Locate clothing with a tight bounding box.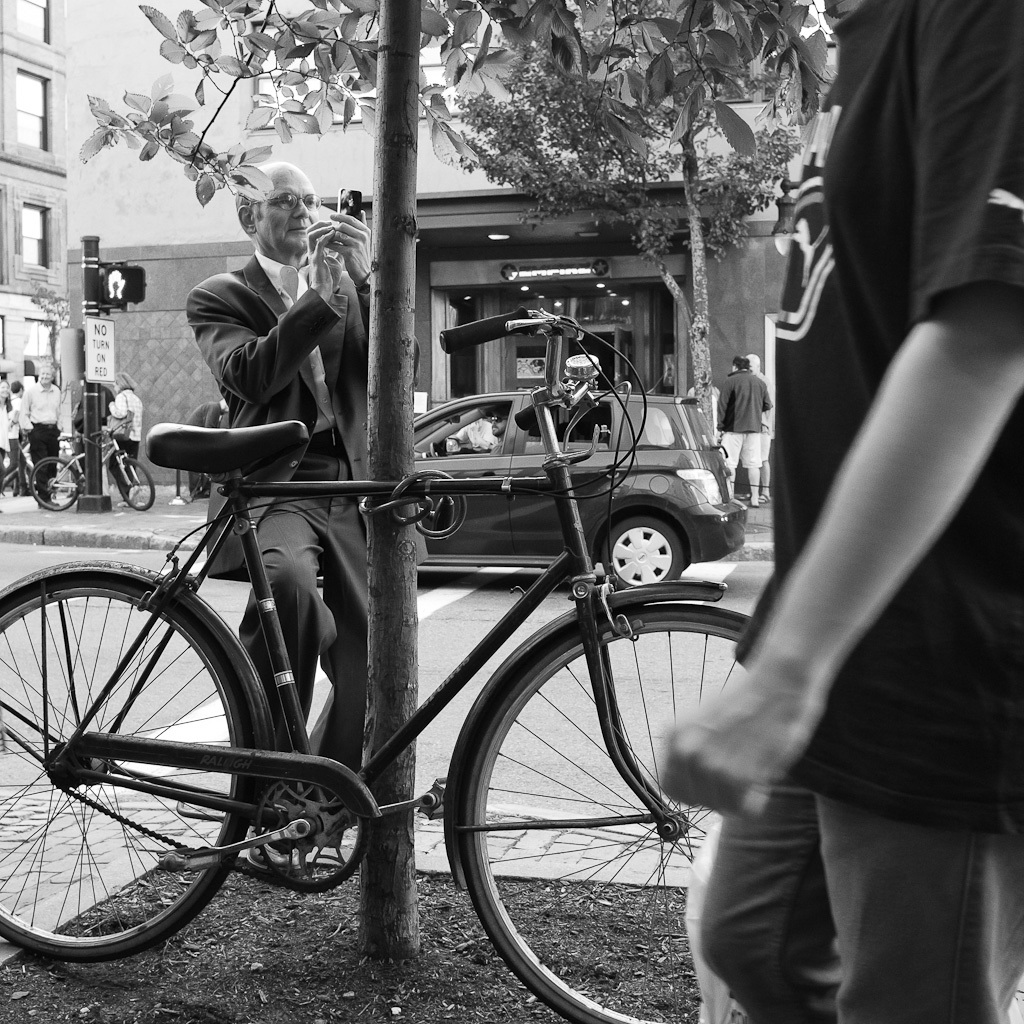
select_region(25, 383, 78, 418).
